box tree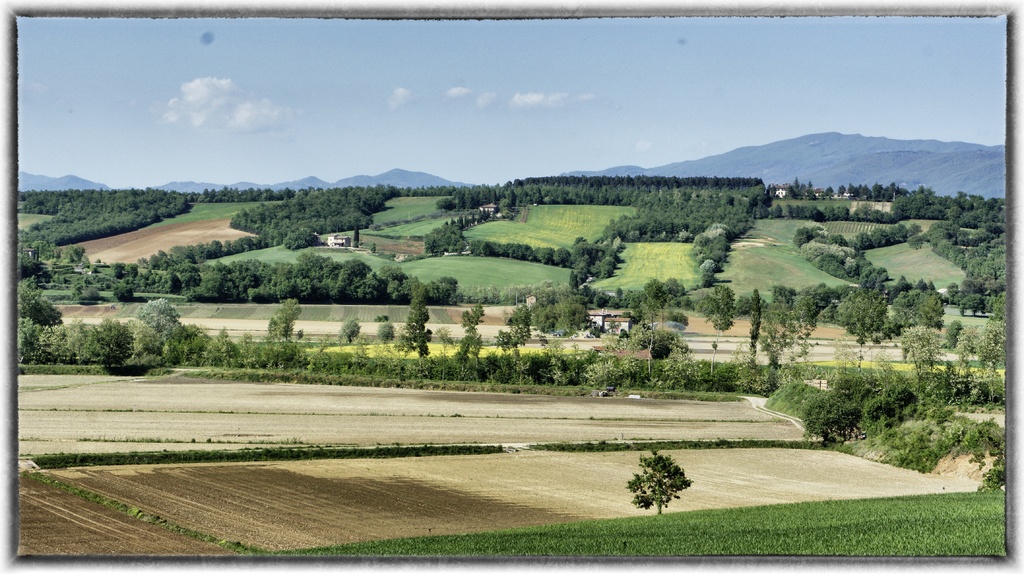
box(871, 349, 916, 429)
